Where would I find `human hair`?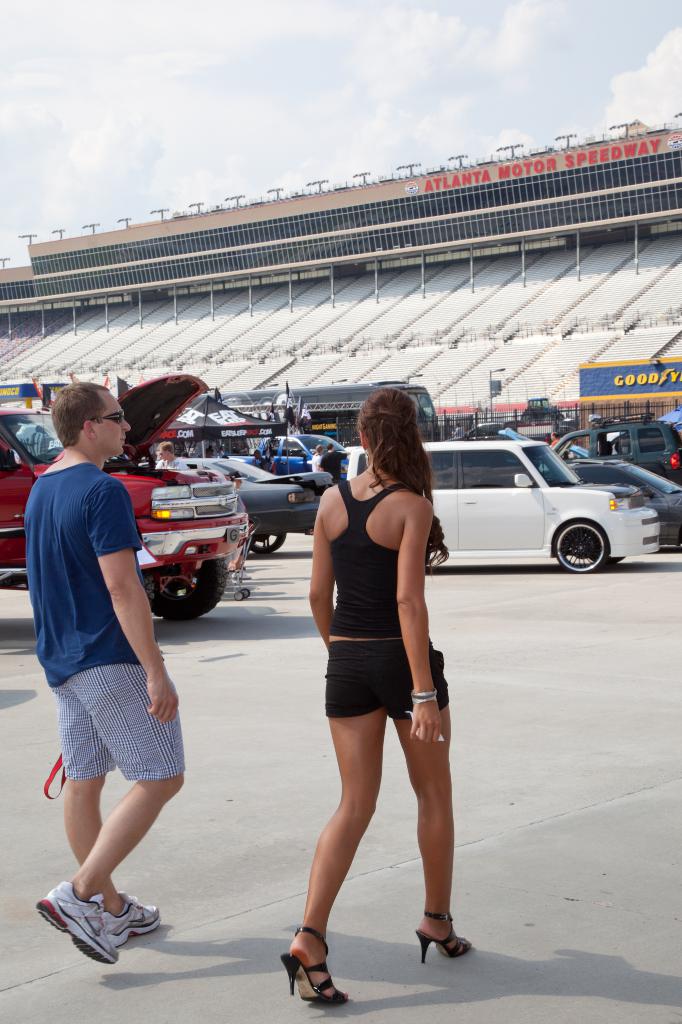
At pyautogui.locateOnScreen(54, 378, 106, 452).
